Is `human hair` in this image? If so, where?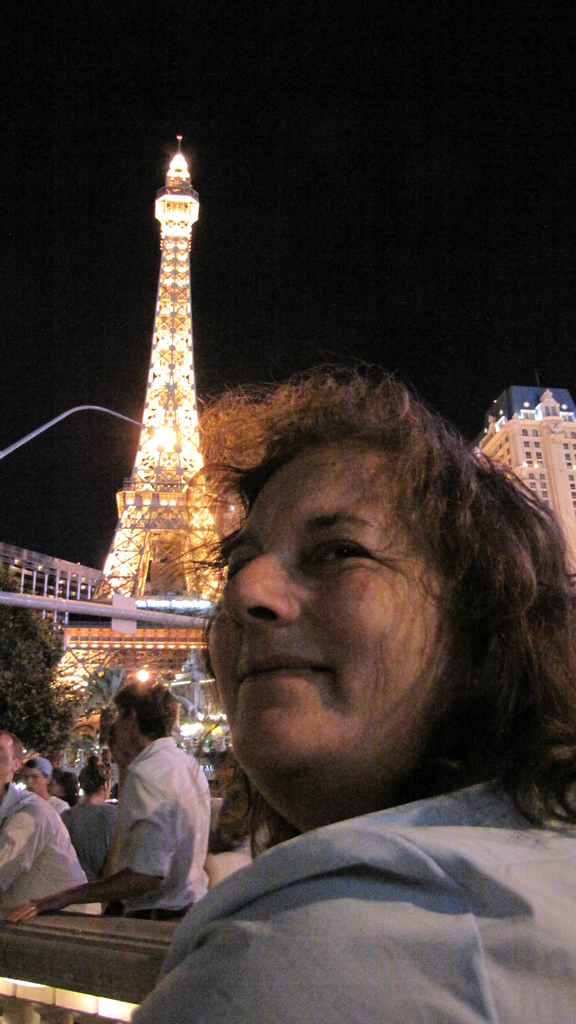
Yes, at 214,764,272,851.
